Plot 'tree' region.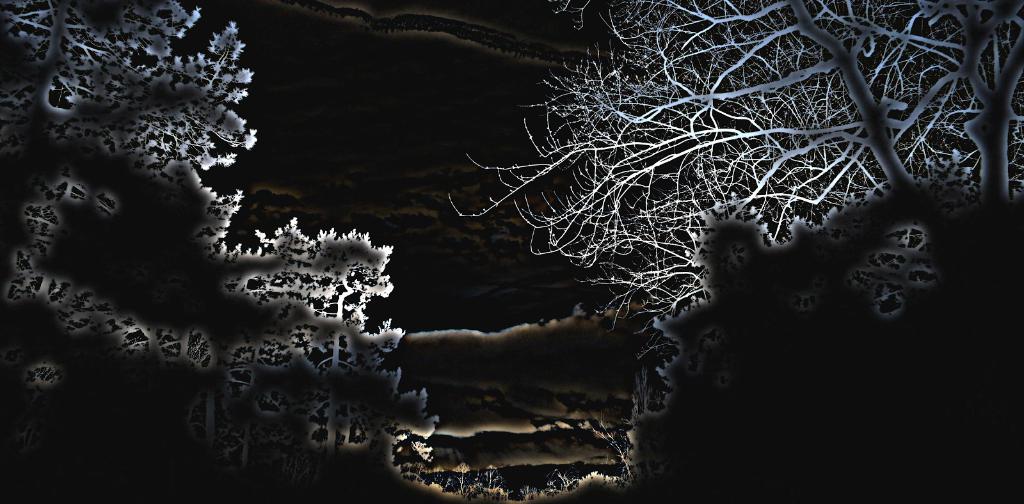
Plotted at {"left": 450, "top": 0, "right": 1023, "bottom": 354}.
